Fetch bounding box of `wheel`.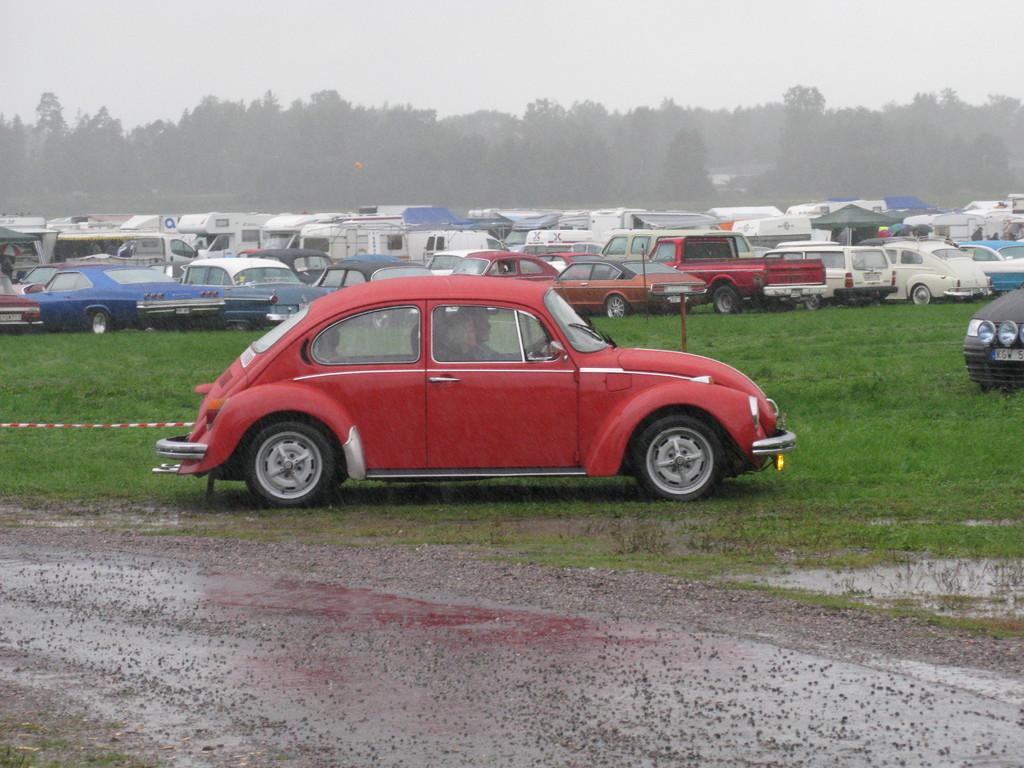
Bbox: [left=604, top=296, right=633, bottom=317].
